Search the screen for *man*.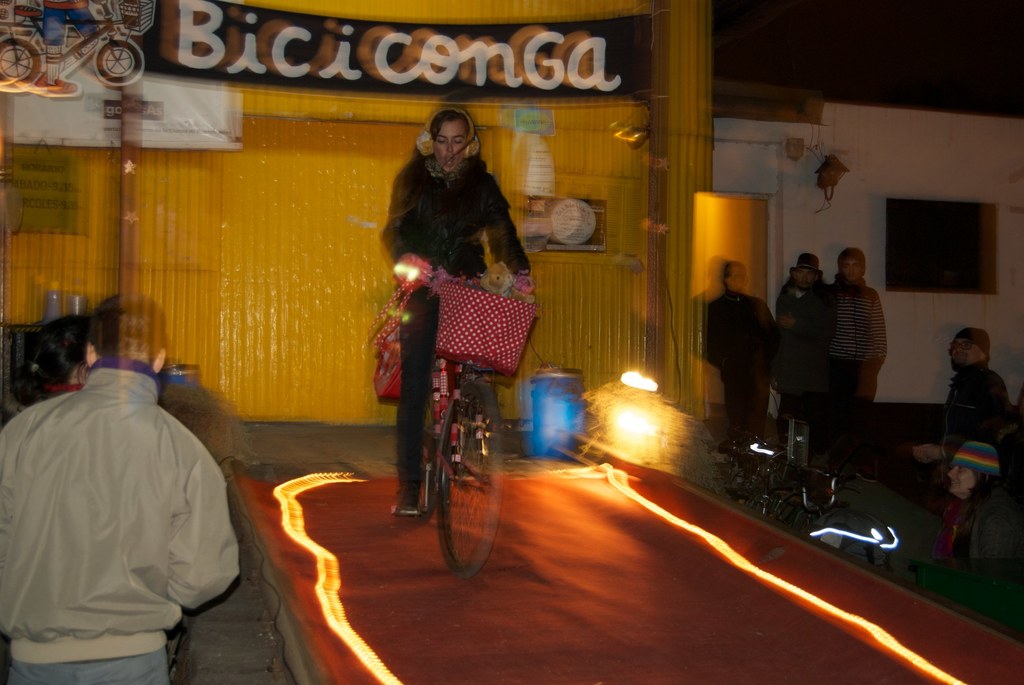
Found at bbox(915, 326, 1012, 469).
